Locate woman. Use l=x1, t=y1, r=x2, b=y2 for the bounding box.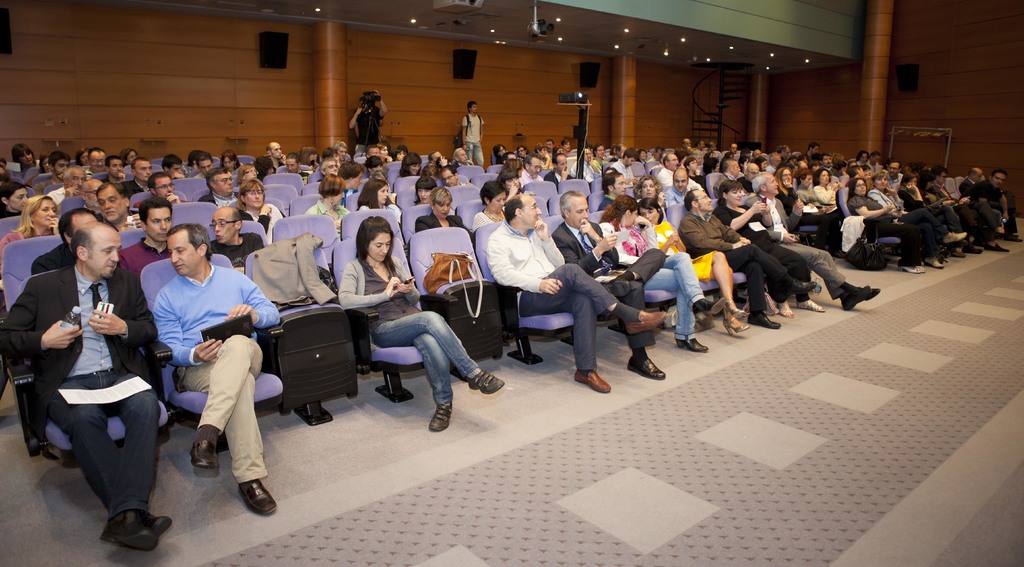
l=415, t=188, r=476, b=245.
